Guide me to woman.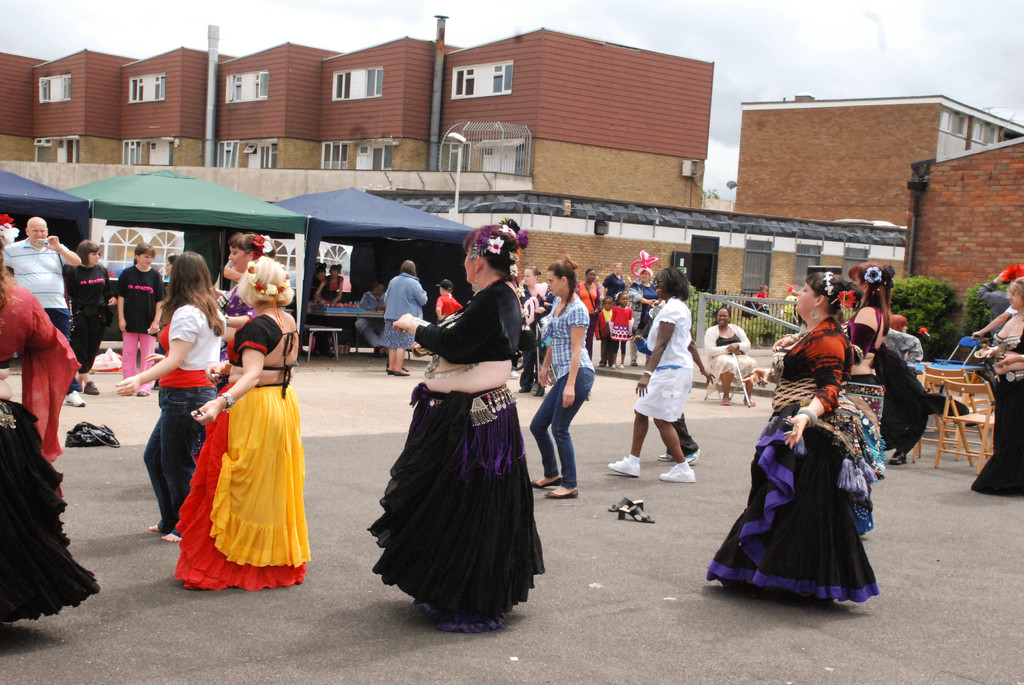
Guidance: locate(529, 255, 596, 500).
